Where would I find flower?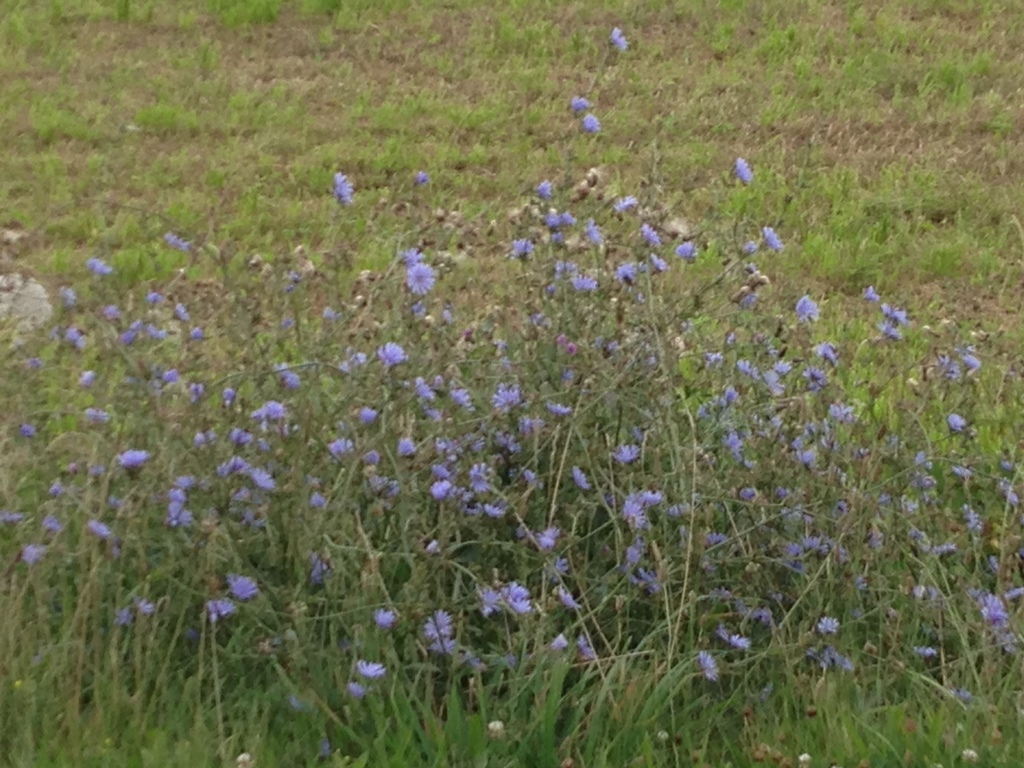
At bbox=[394, 248, 422, 262].
